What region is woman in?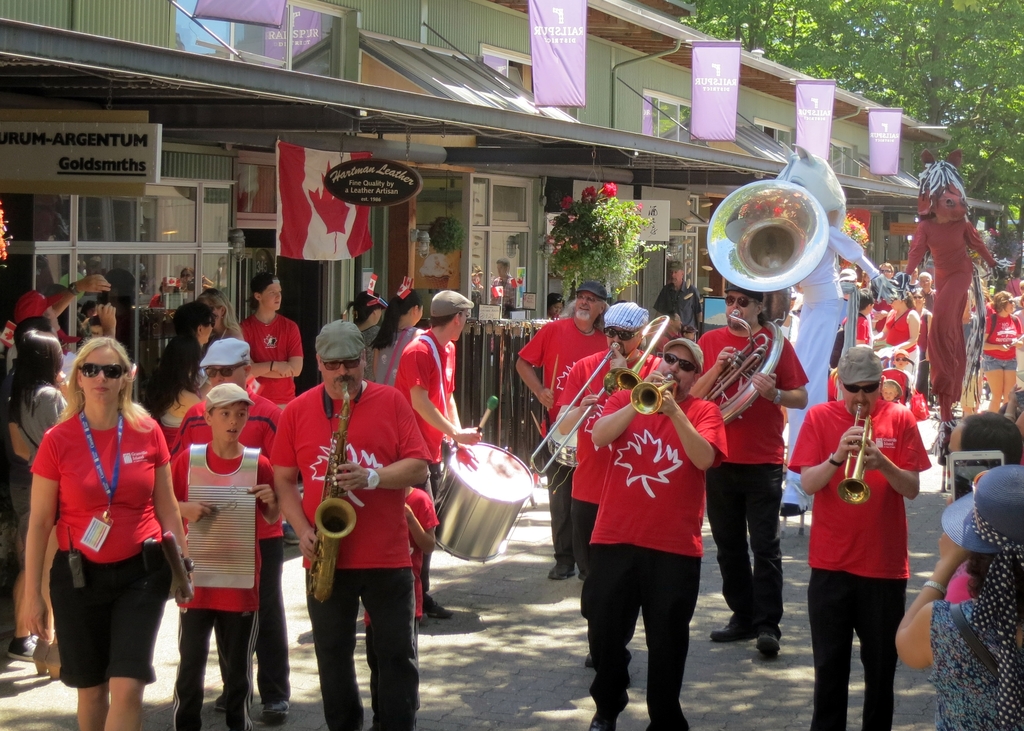
pyautogui.locateOnScreen(154, 301, 220, 456).
